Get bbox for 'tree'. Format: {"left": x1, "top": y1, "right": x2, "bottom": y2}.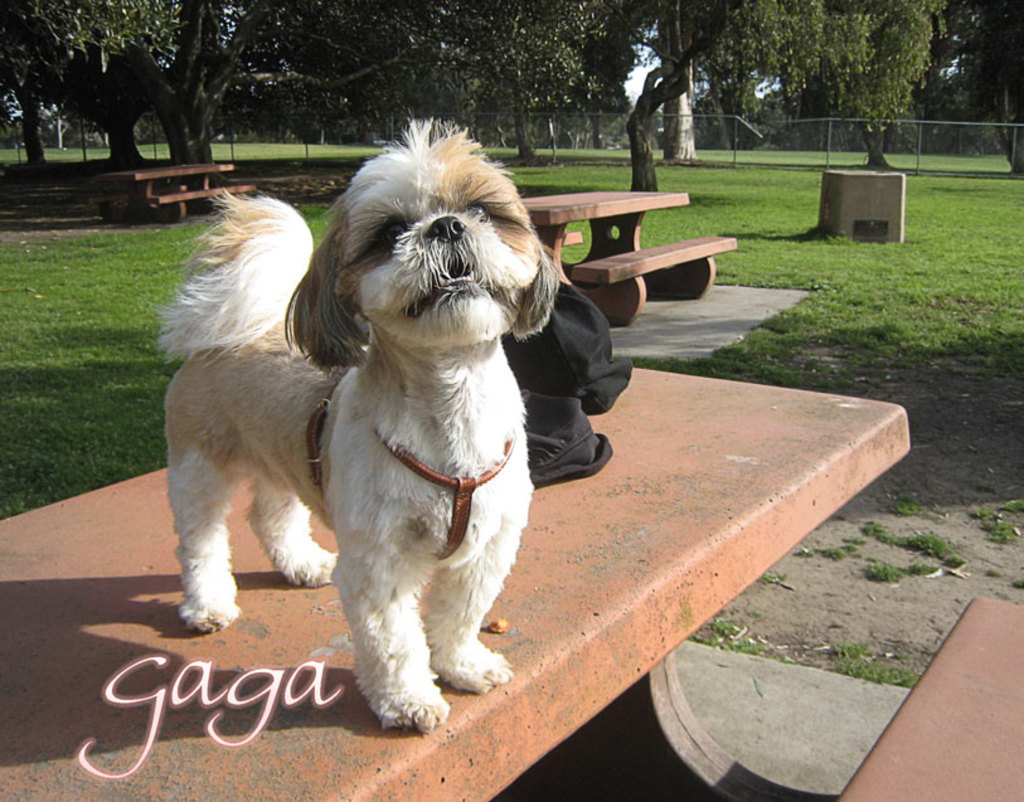
{"left": 0, "top": 3, "right": 78, "bottom": 170}.
